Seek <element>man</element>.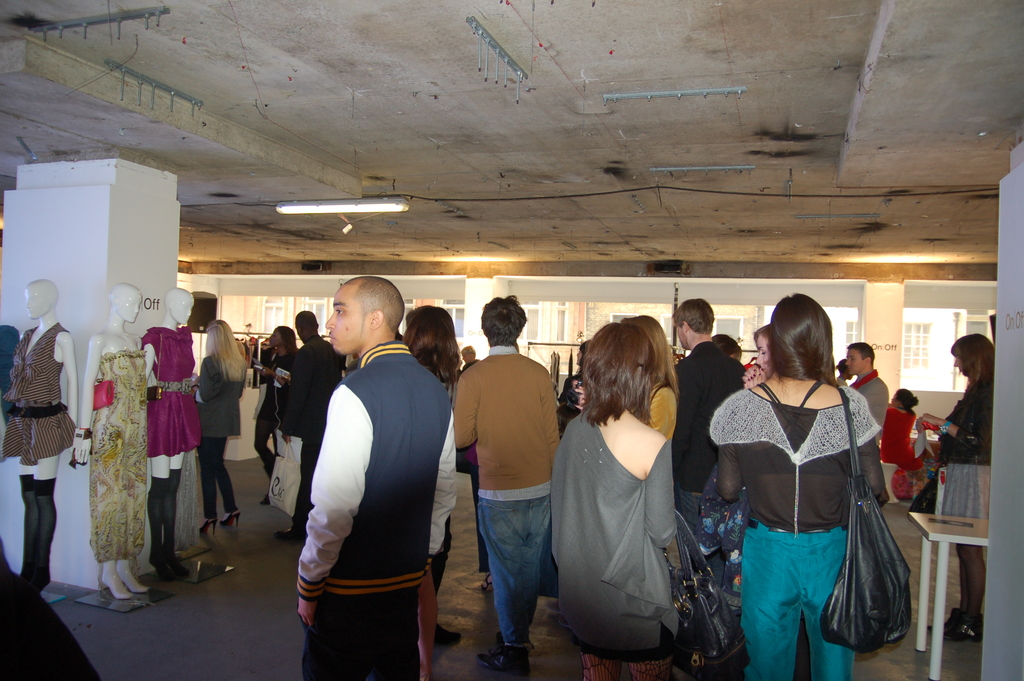
BBox(670, 297, 744, 560).
